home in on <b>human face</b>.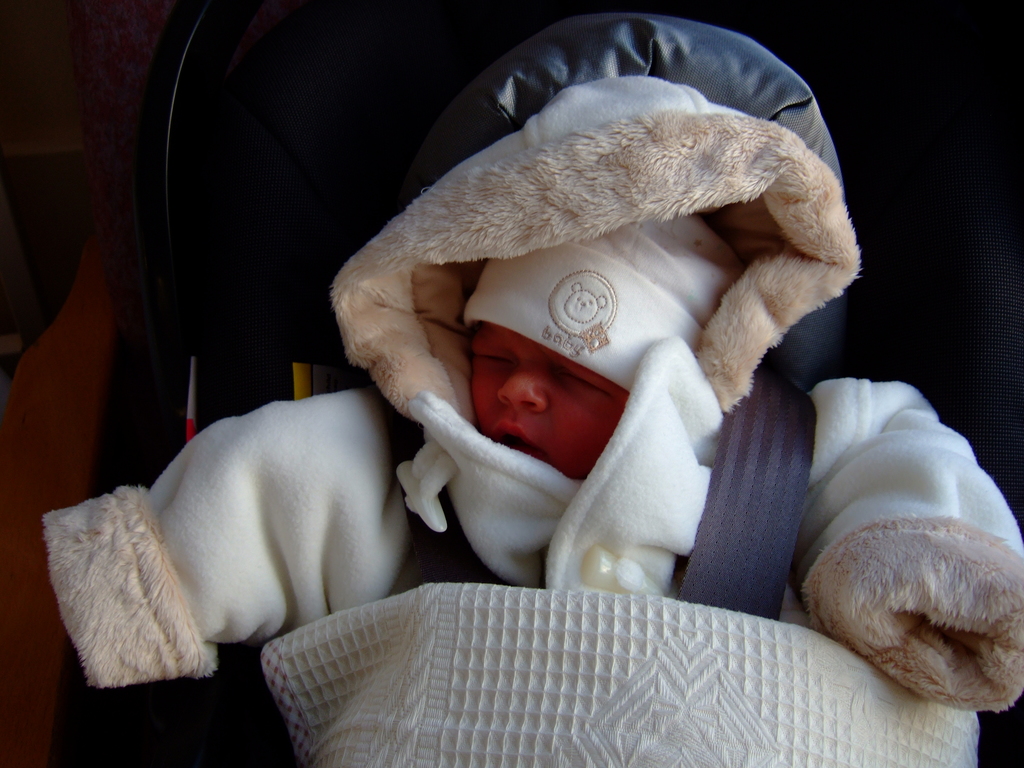
Homed in at x1=469, y1=321, x2=628, y2=480.
